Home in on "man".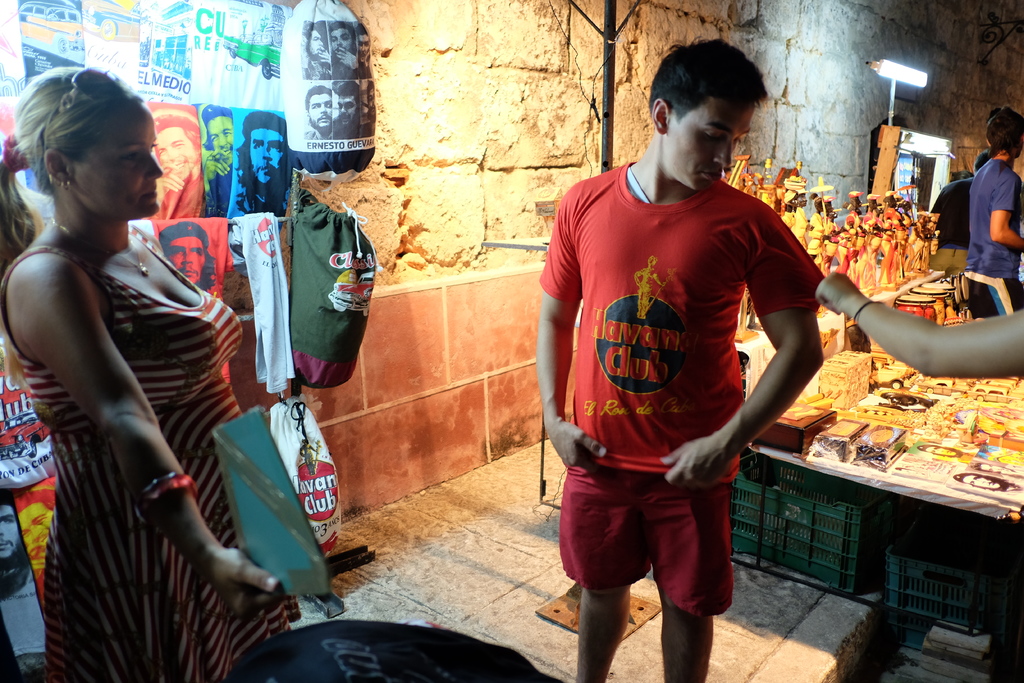
Homed in at x1=226, y1=115, x2=285, y2=211.
